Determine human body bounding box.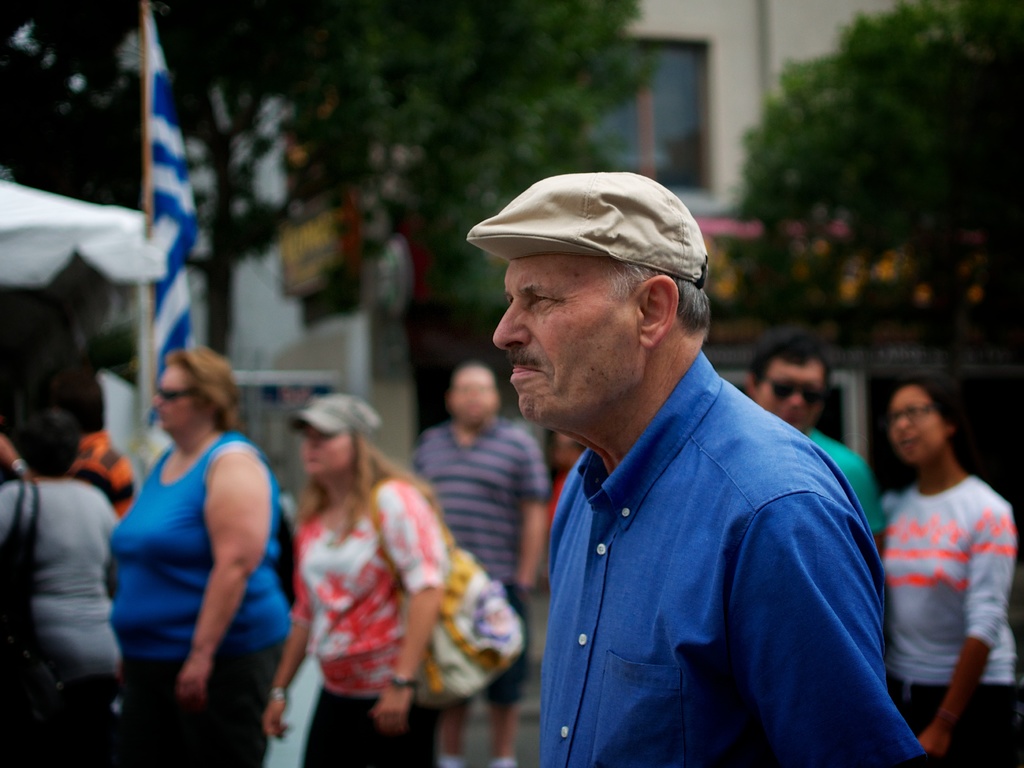
Determined: locate(106, 319, 287, 735).
